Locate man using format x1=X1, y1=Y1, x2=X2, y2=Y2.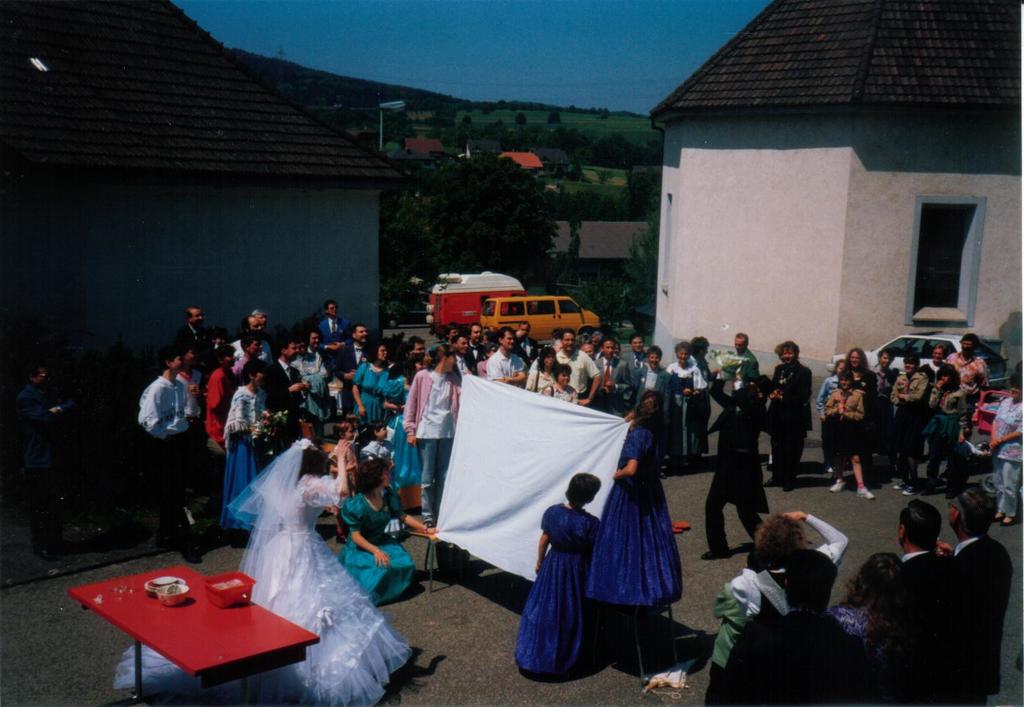
x1=720, y1=330, x2=763, y2=392.
